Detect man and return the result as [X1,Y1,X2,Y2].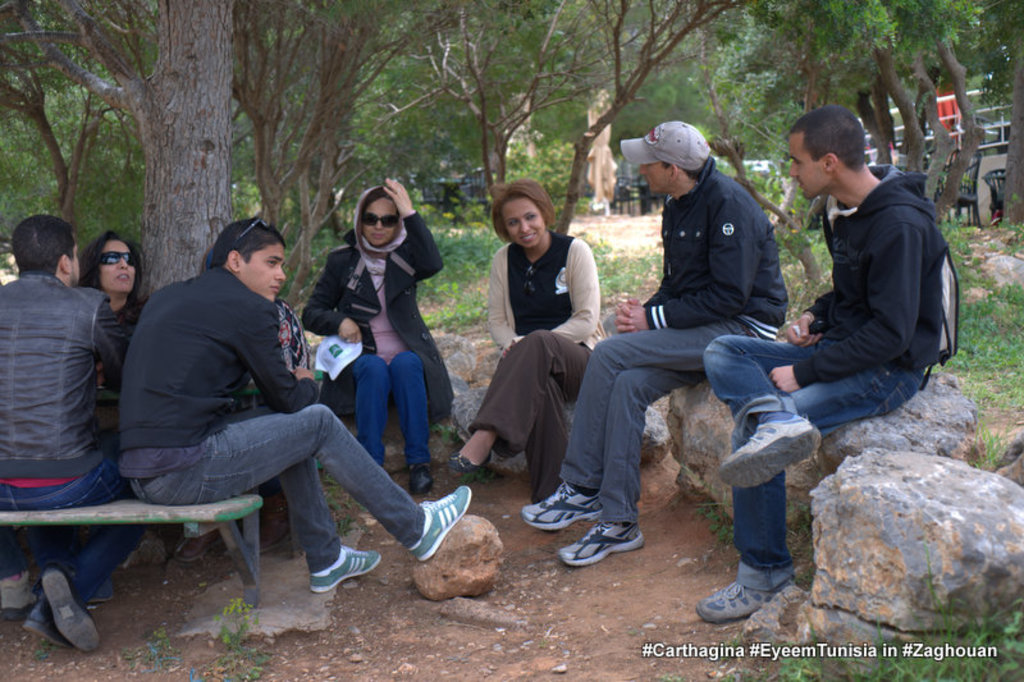
[100,209,398,615].
